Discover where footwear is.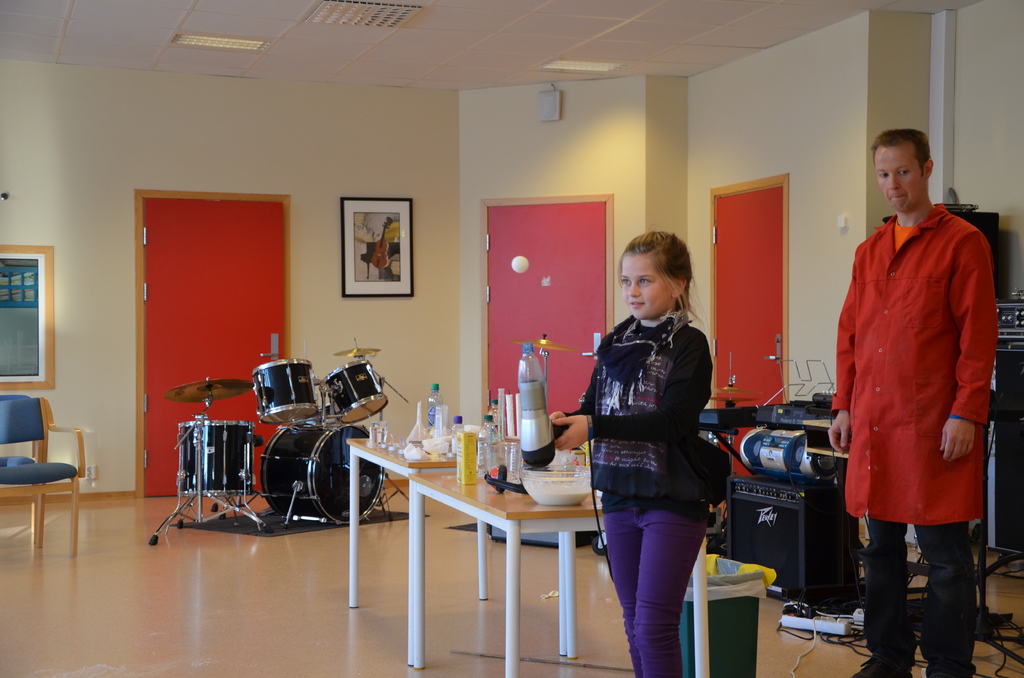
Discovered at Rect(852, 650, 908, 677).
